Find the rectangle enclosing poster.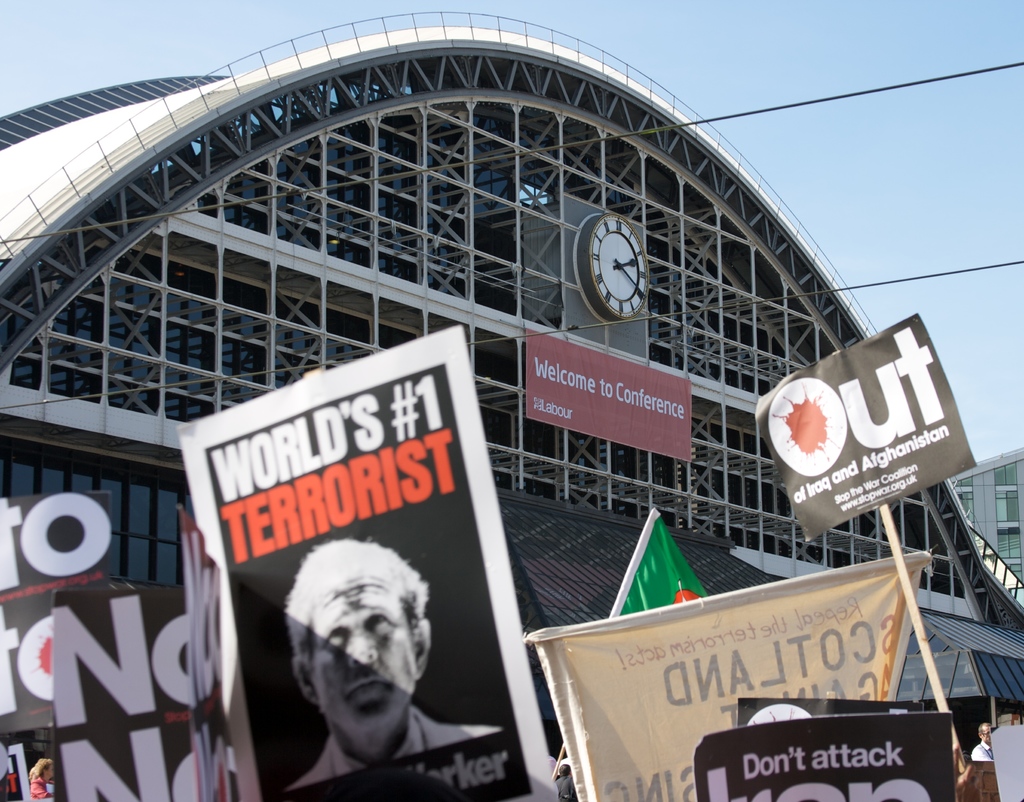
l=54, t=577, r=196, b=801.
